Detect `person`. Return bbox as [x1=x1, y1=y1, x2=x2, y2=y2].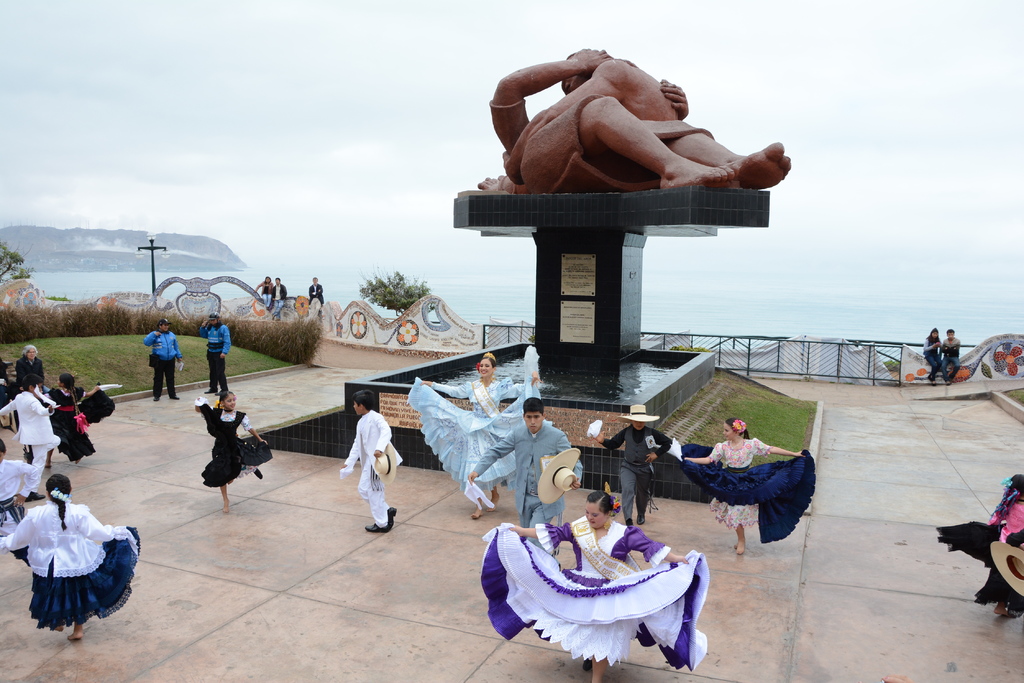
[x1=10, y1=340, x2=54, y2=390].
